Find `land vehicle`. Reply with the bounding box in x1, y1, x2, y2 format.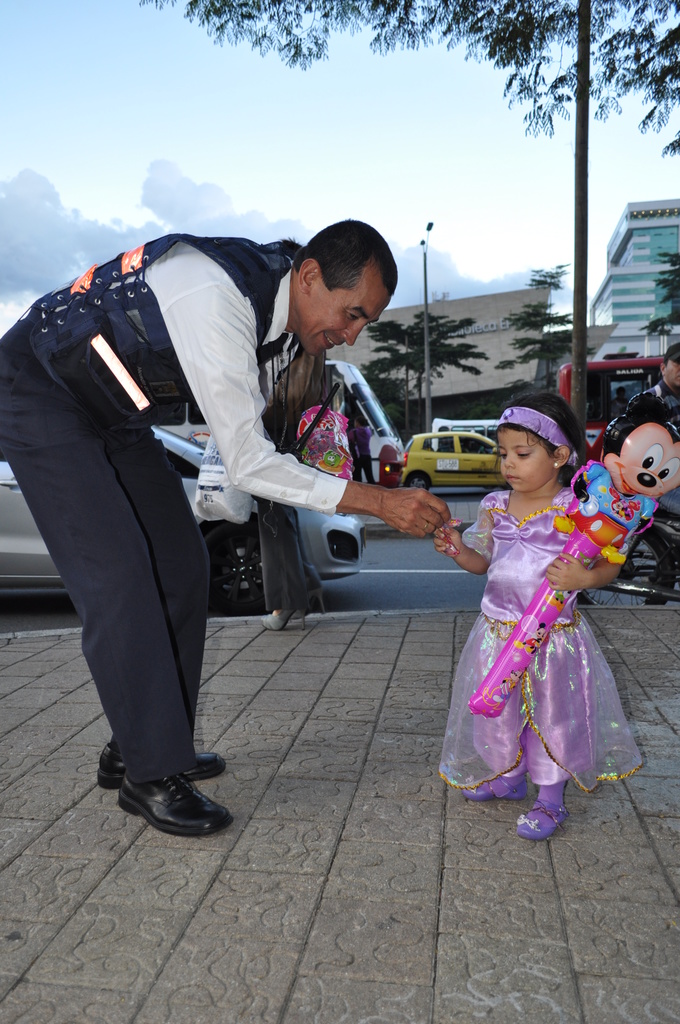
151, 362, 403, 493.
